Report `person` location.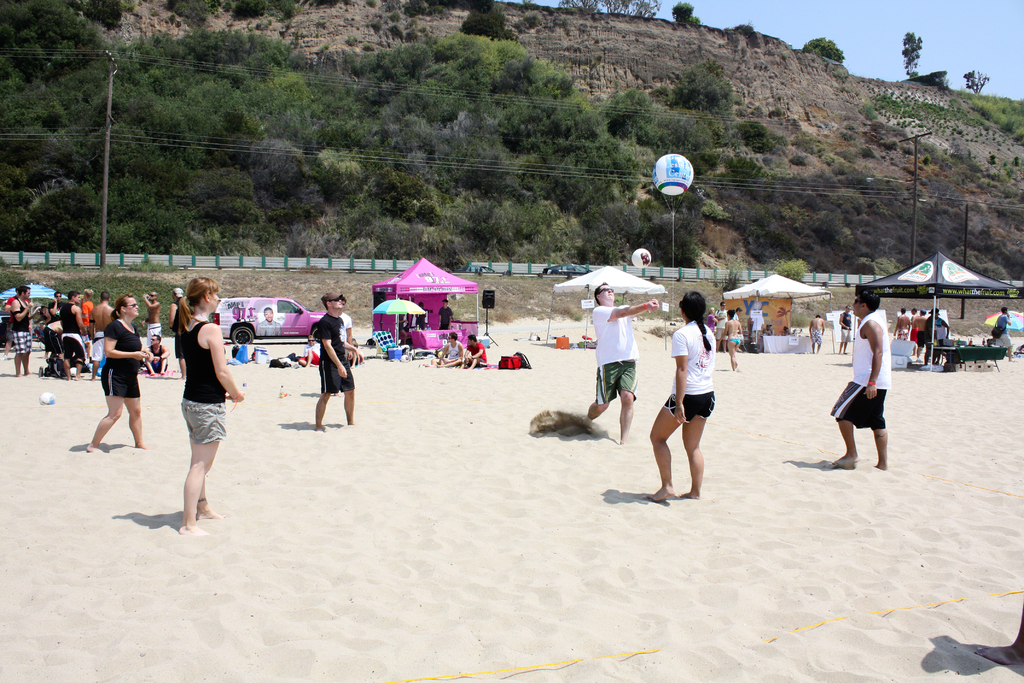
Report: crop(438, 300, 457, 339).
